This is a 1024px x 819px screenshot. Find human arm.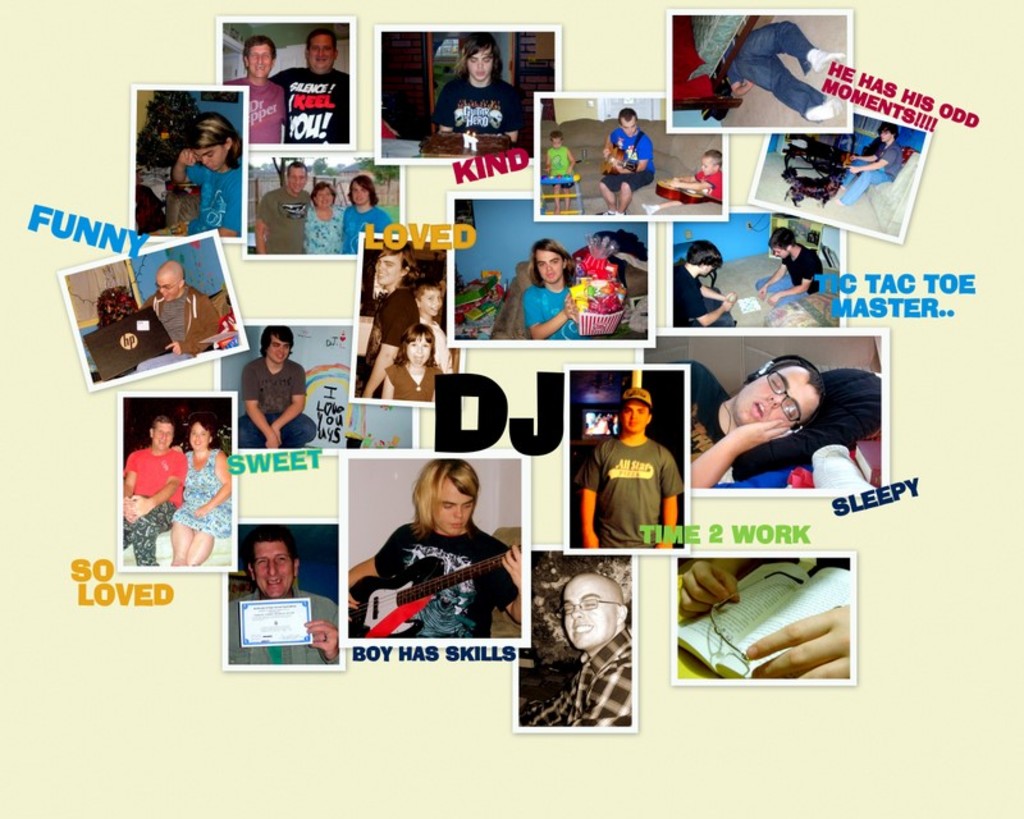
Bounding box: 579 445 600 544.
